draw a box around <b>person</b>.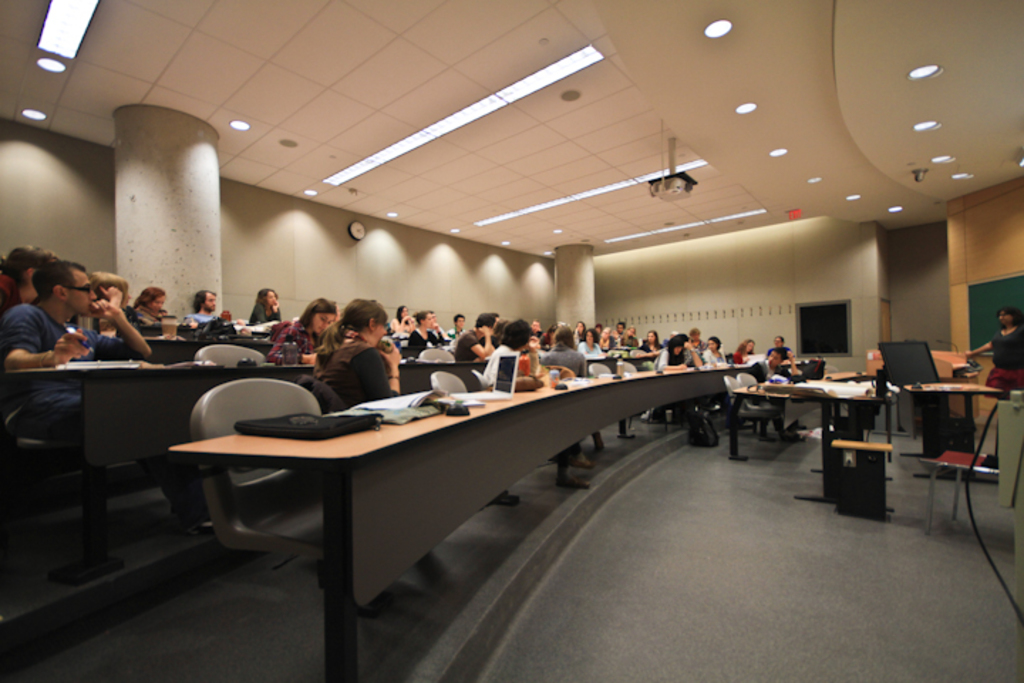
[484,314,539,387].
